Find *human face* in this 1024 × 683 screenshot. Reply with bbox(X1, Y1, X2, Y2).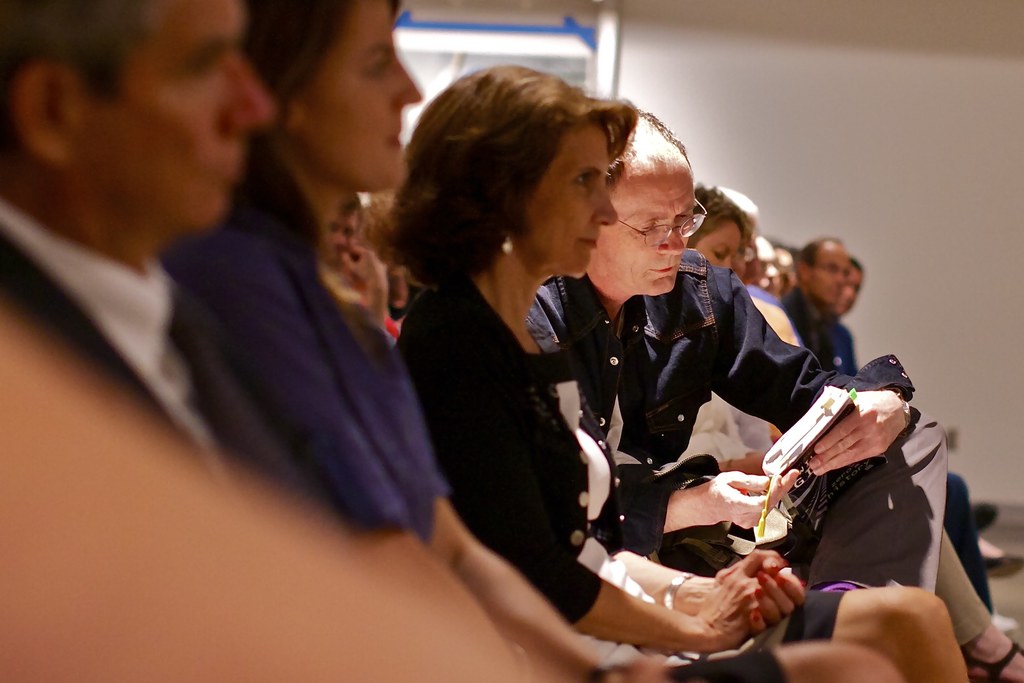
bbox(77, 0, 269, 223).
